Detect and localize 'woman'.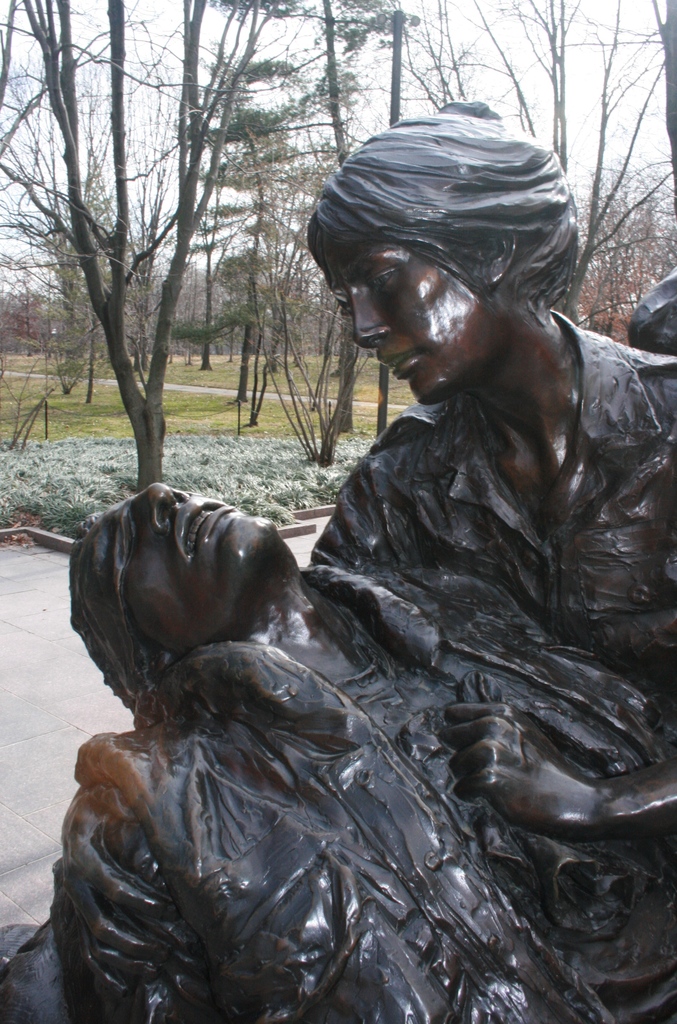
Localized at (left=303, top=91, right=676, bottom=843).
